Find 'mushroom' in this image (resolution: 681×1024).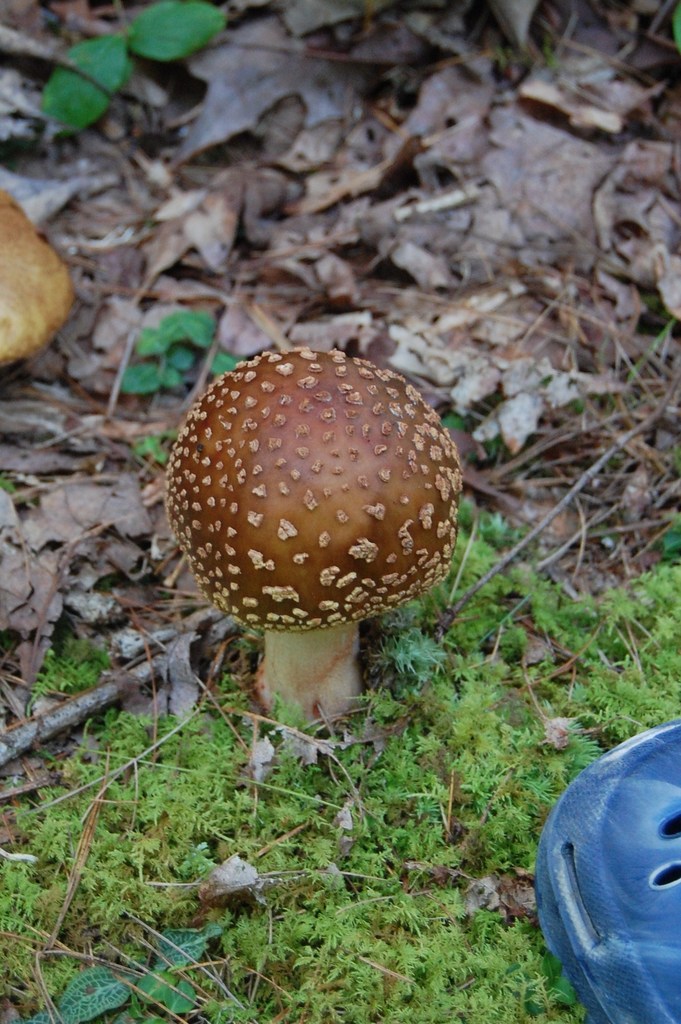
(left=0, top=189, right=76, bottom=378).
